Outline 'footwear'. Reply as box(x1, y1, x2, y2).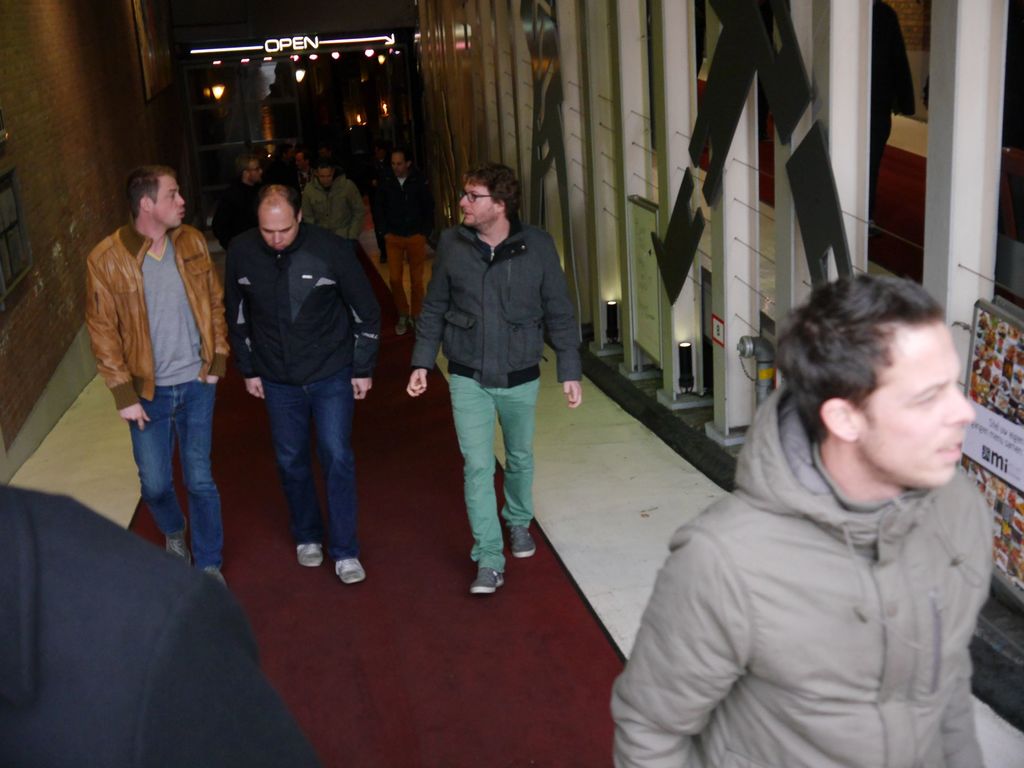
box(294, 543, 321, 565).
